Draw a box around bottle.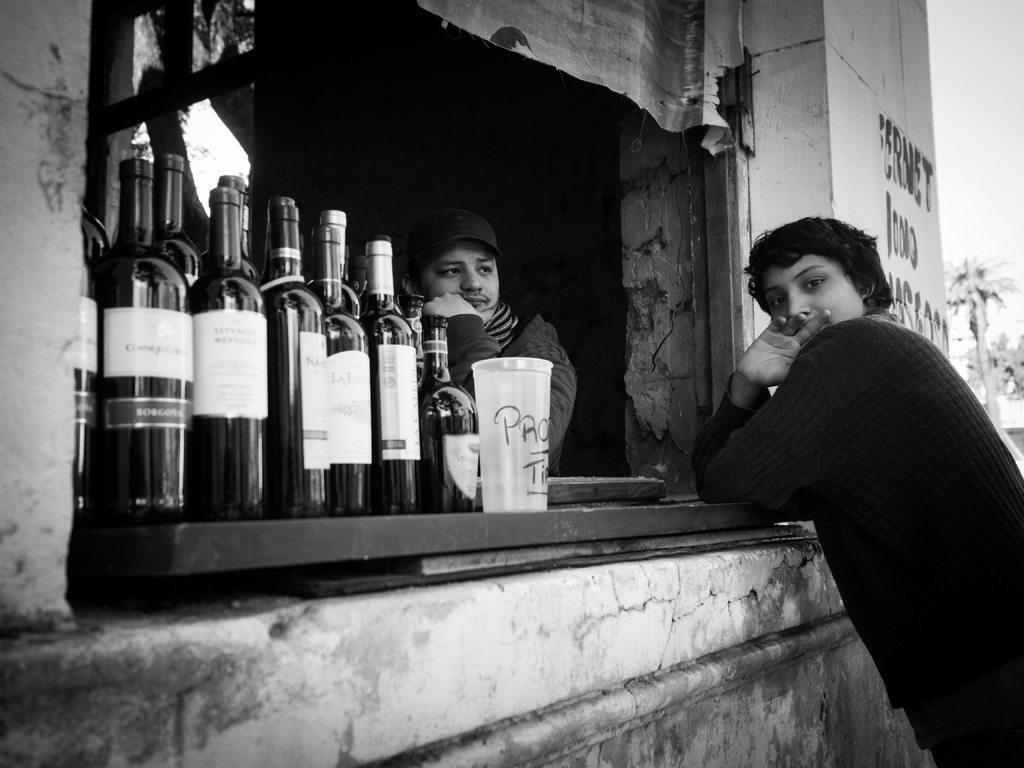
x1=310, y1=205, x2=366, y2=322.
